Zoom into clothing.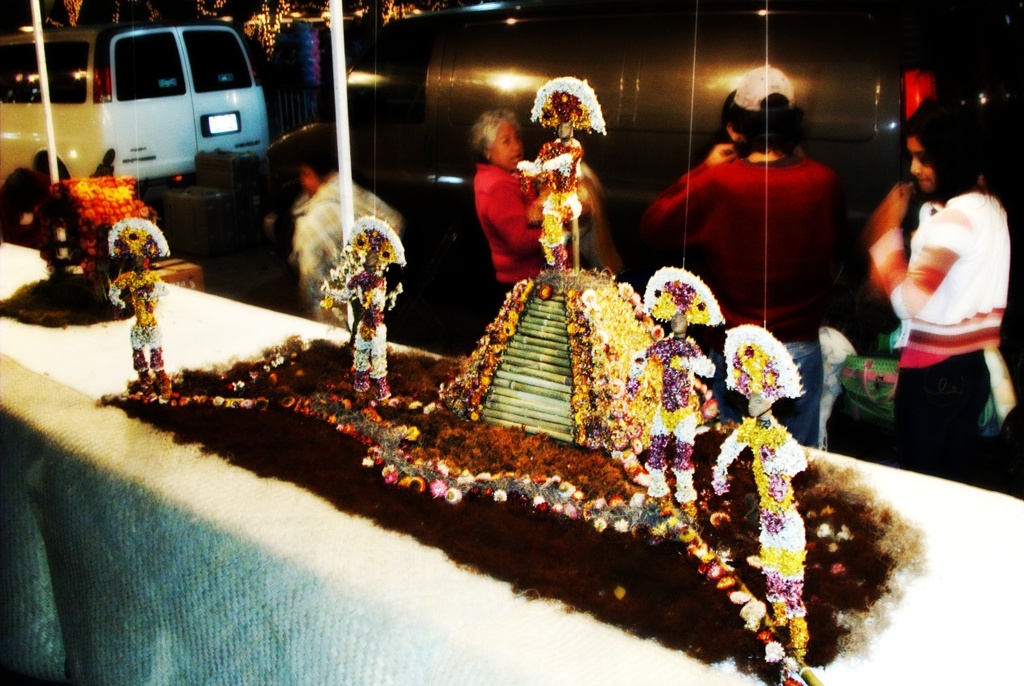
Zoom target: [461,151,546,302].
